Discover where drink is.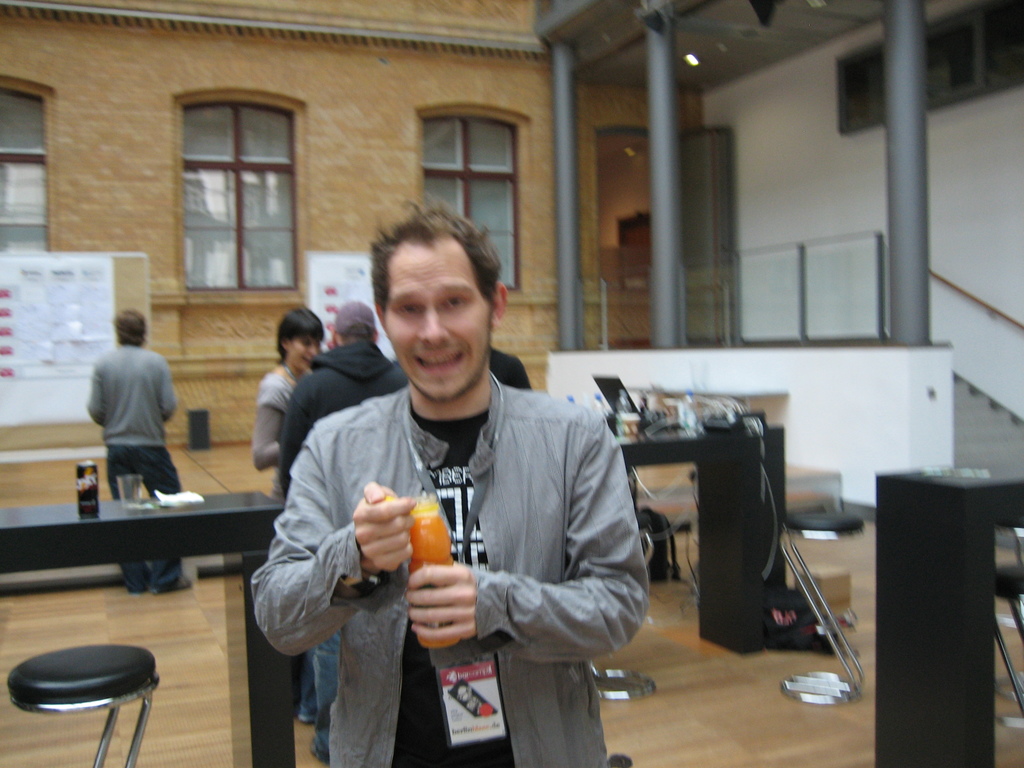
Discovered at l=72, t=461, r=104, b=522.
